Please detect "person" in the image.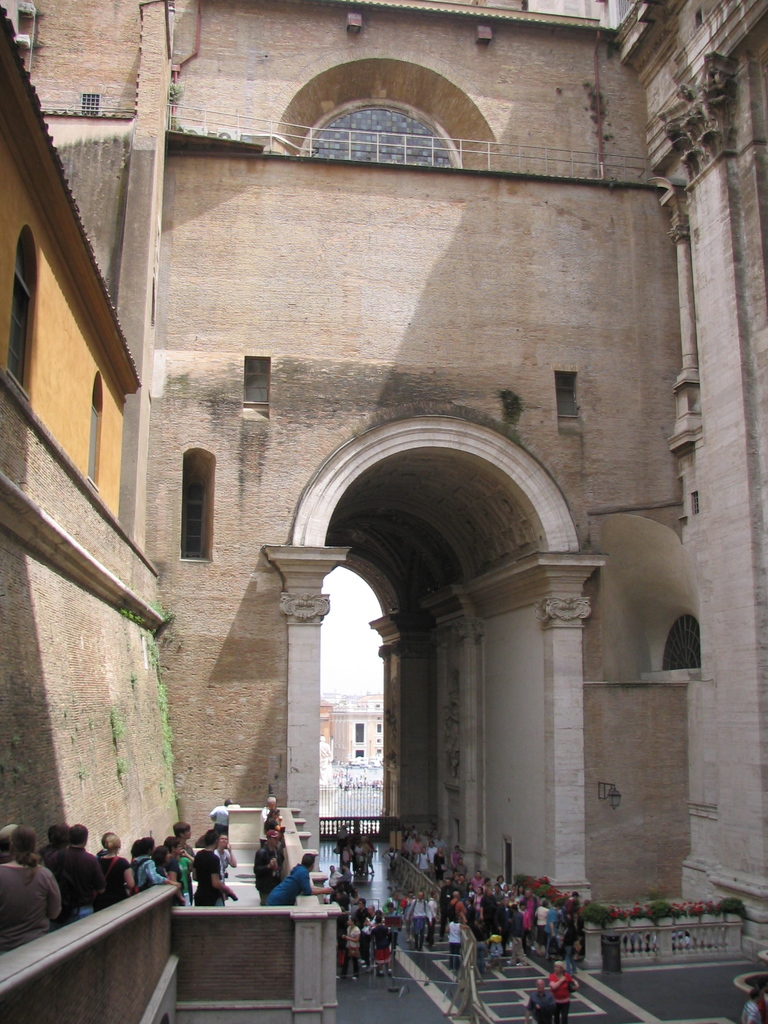
(left=264, top=857, right=336, bottom=909).
